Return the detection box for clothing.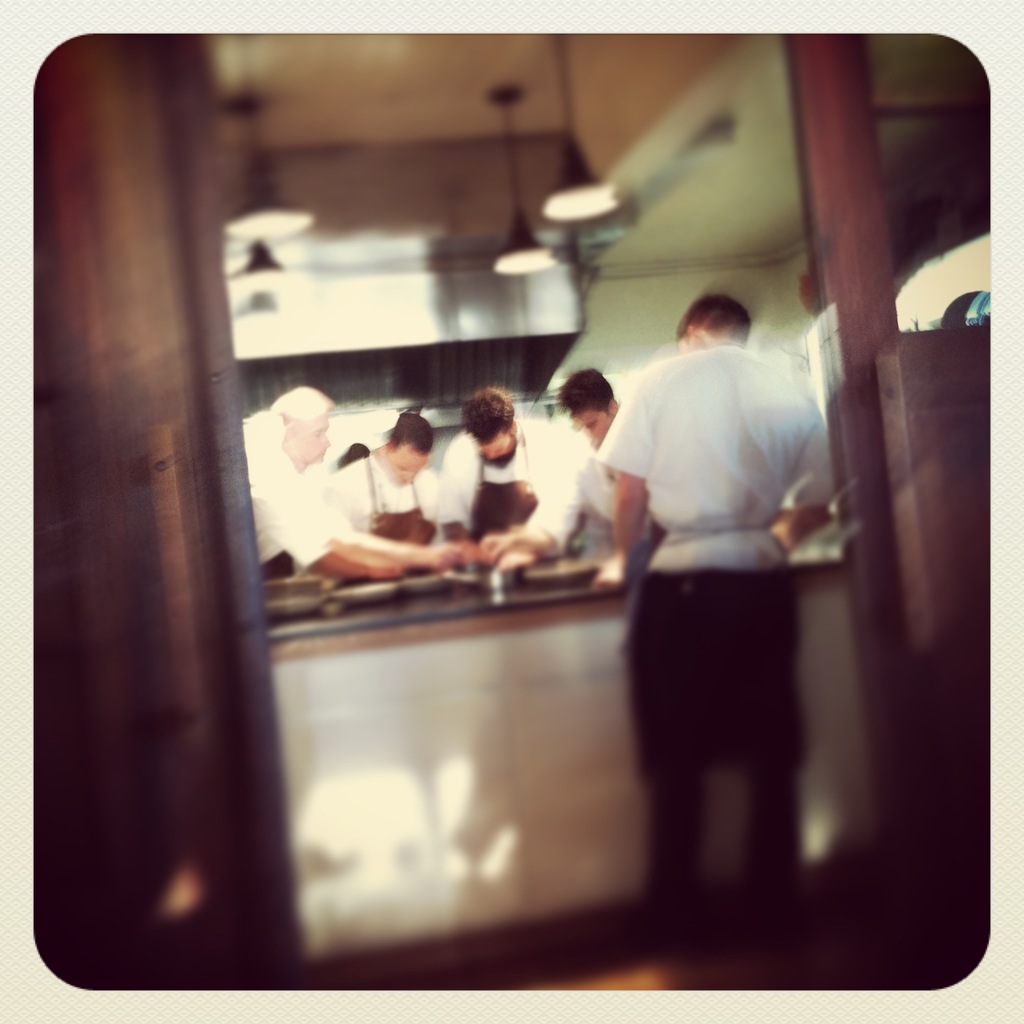
detection(567, 431, 622, 536).
